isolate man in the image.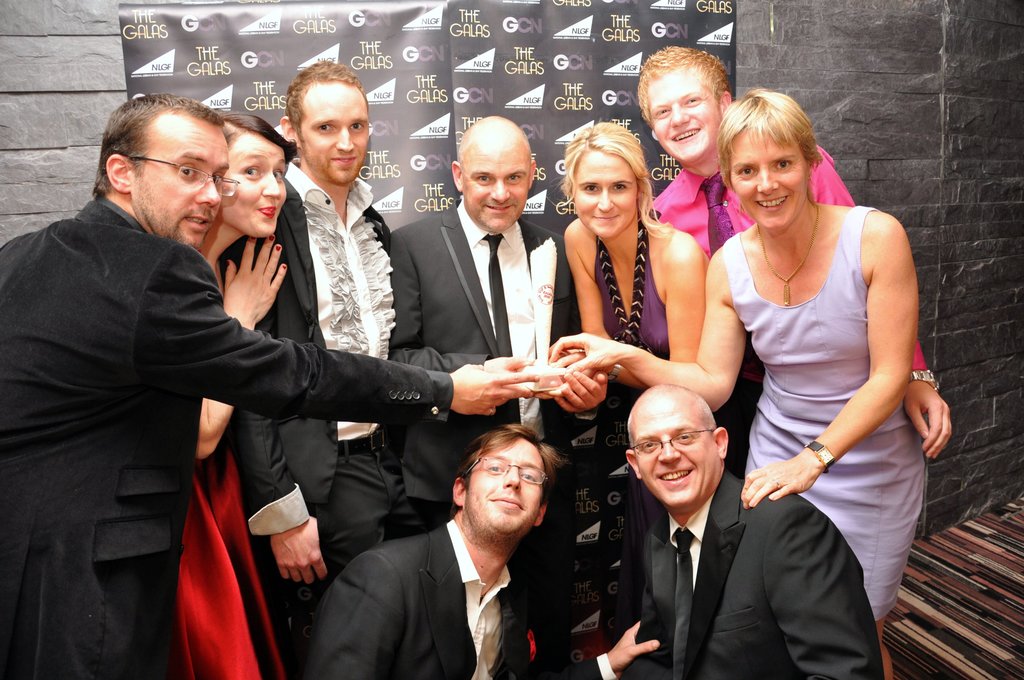
Isolated region: (228, 56, 401, 634).
